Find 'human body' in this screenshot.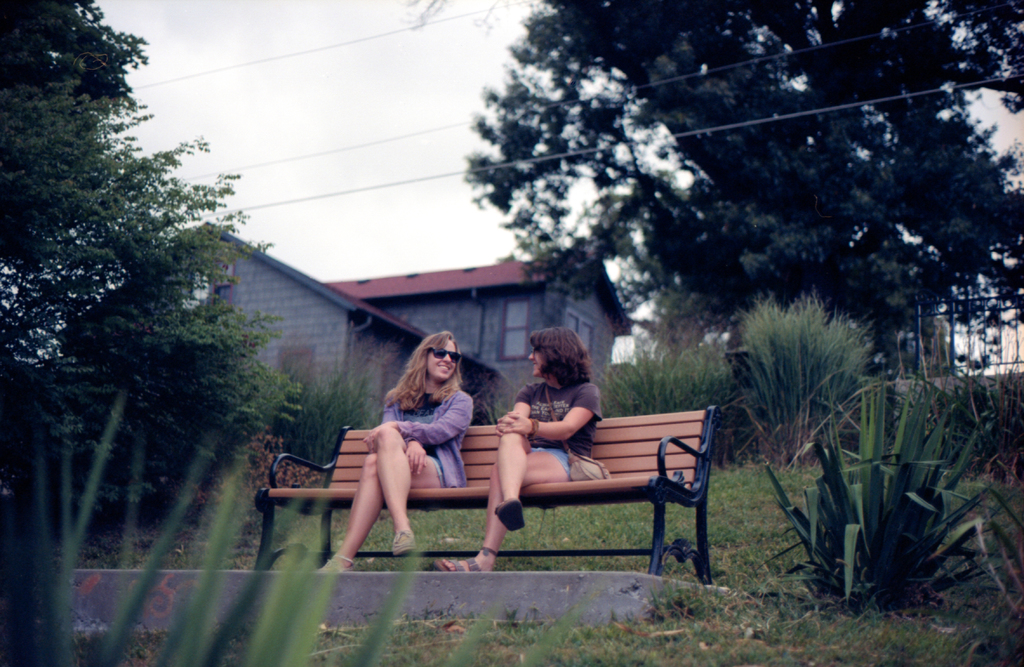
The bounding box for 'human body' is 341:342:482:560.
